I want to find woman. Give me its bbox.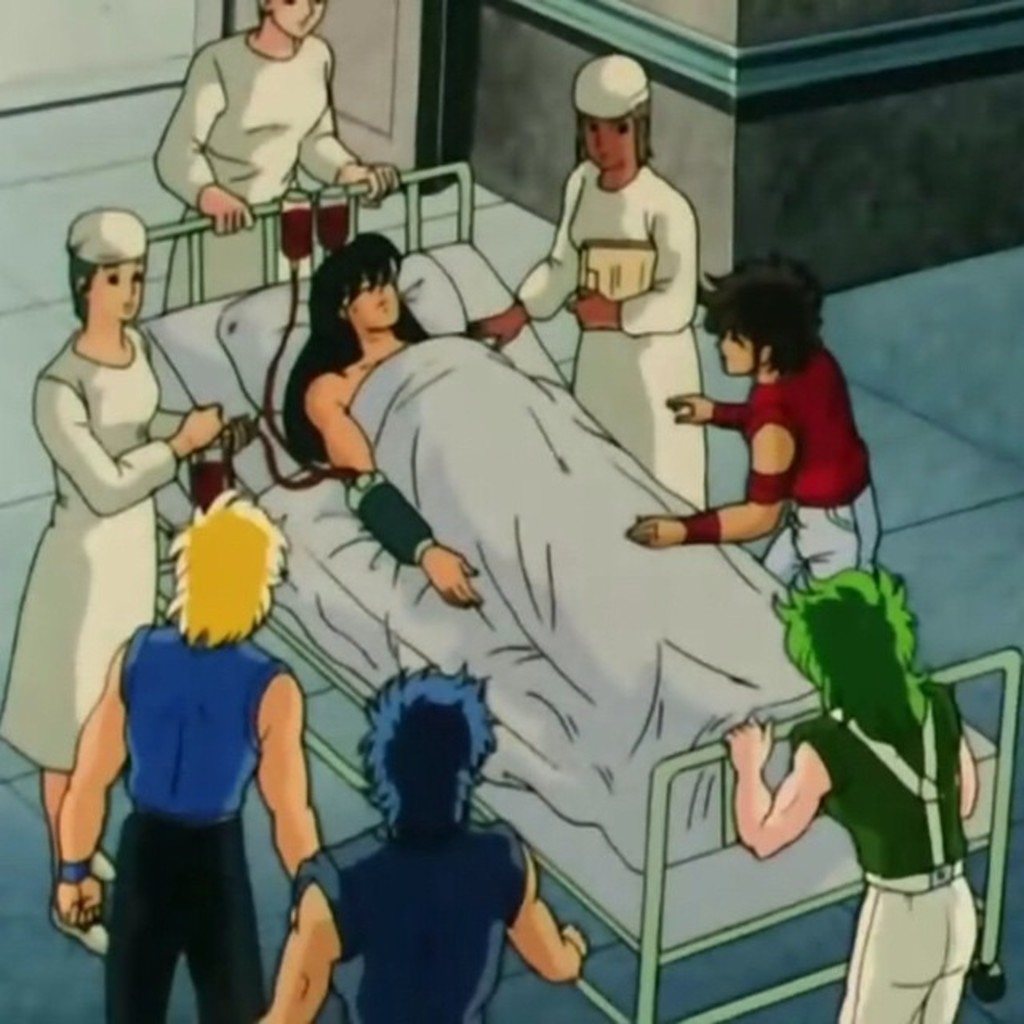
Rect(466, 54, 707, 509).
